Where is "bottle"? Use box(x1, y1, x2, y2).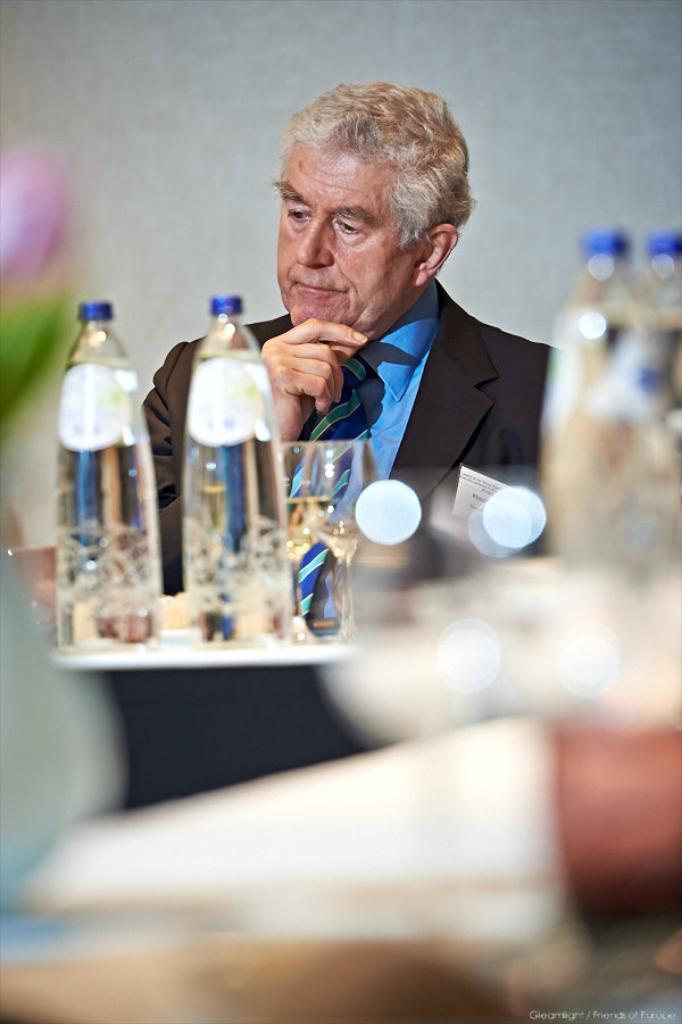
box(543, 238, 659, 598).
